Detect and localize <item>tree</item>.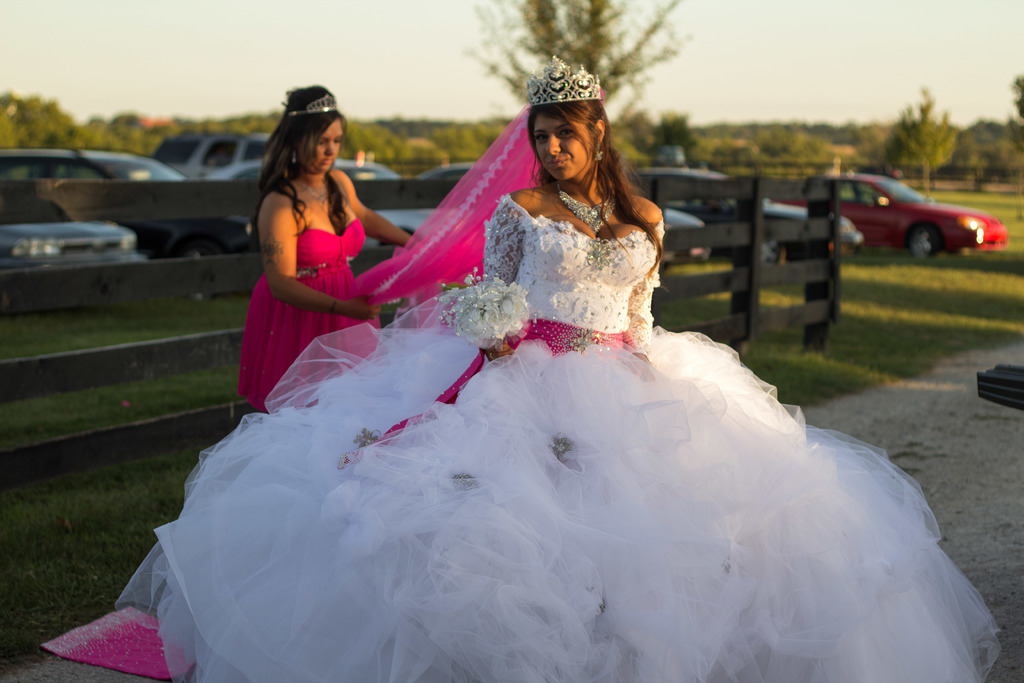
Localized at {"left": 452, "top": 0, "right": 683, "bottom": 118}.
